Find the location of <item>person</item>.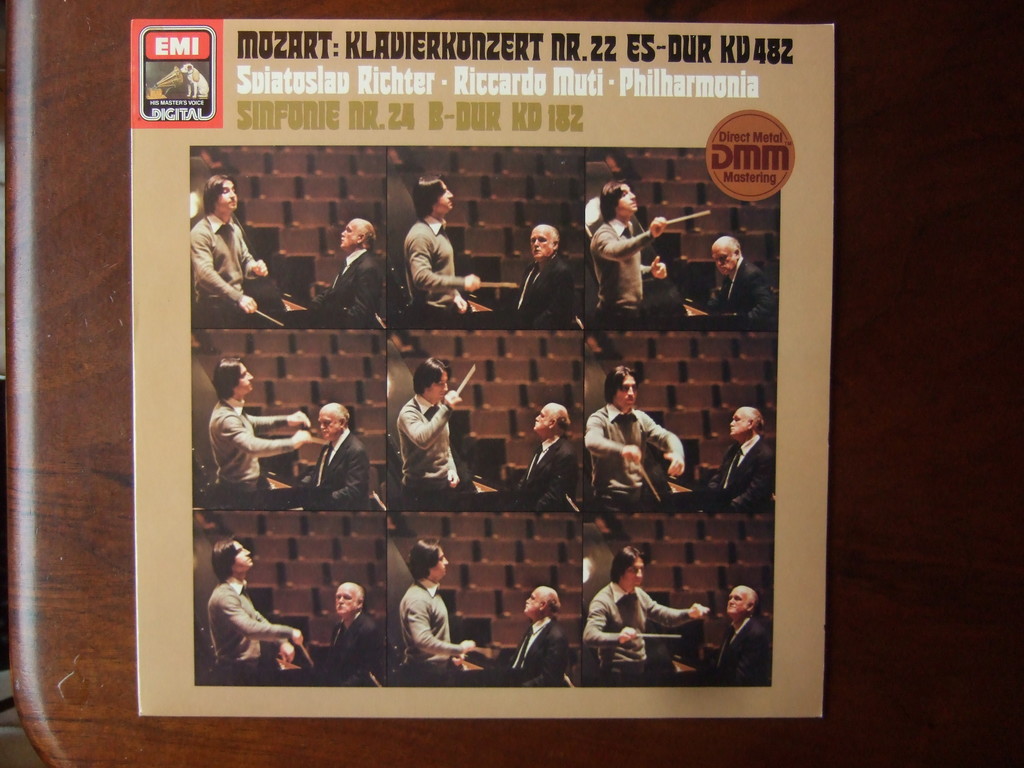
Location: 207/356/311/503.
